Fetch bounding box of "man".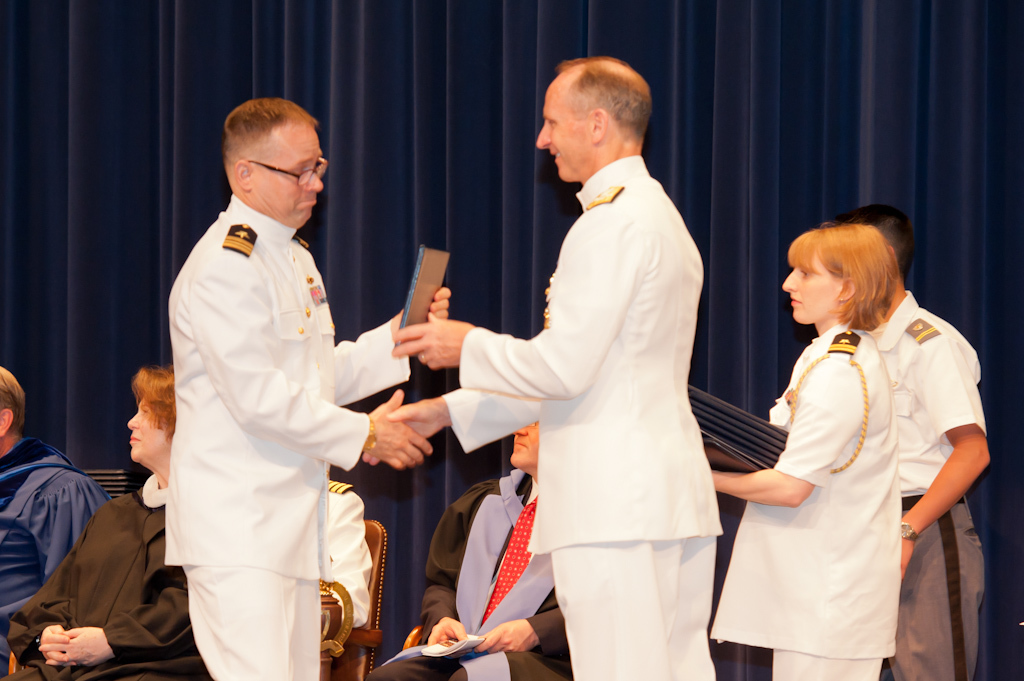
Bbox: [856, 204, 985, 680].
